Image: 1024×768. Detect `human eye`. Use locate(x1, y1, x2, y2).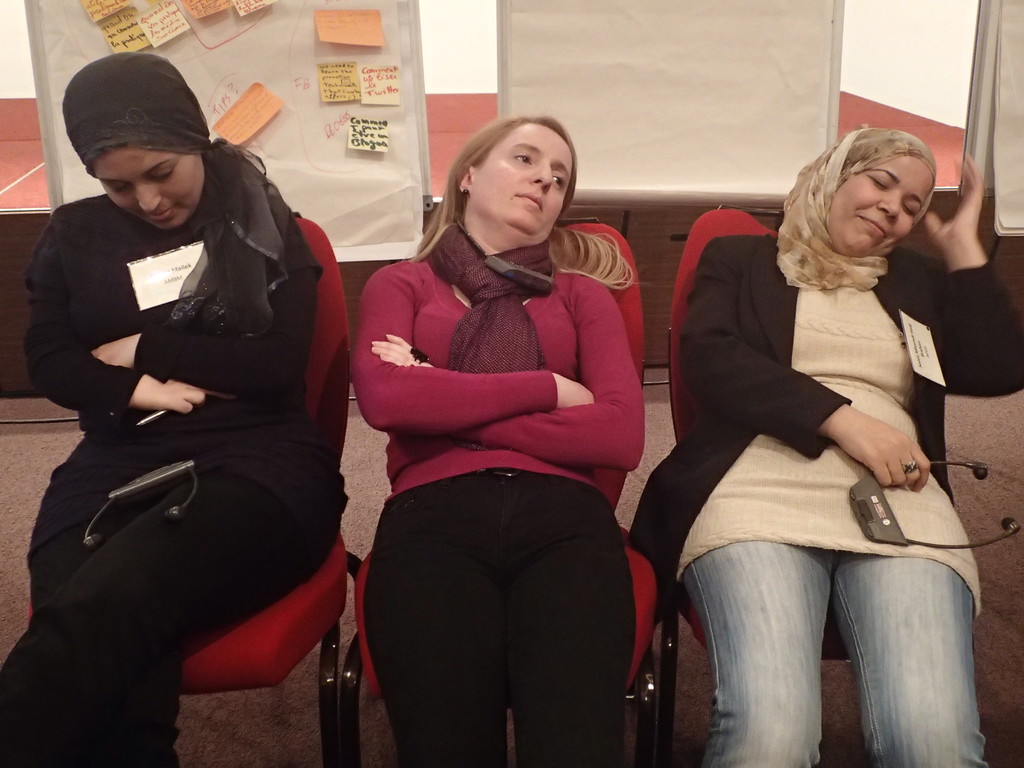
locate(108, 182, 130, 191).
